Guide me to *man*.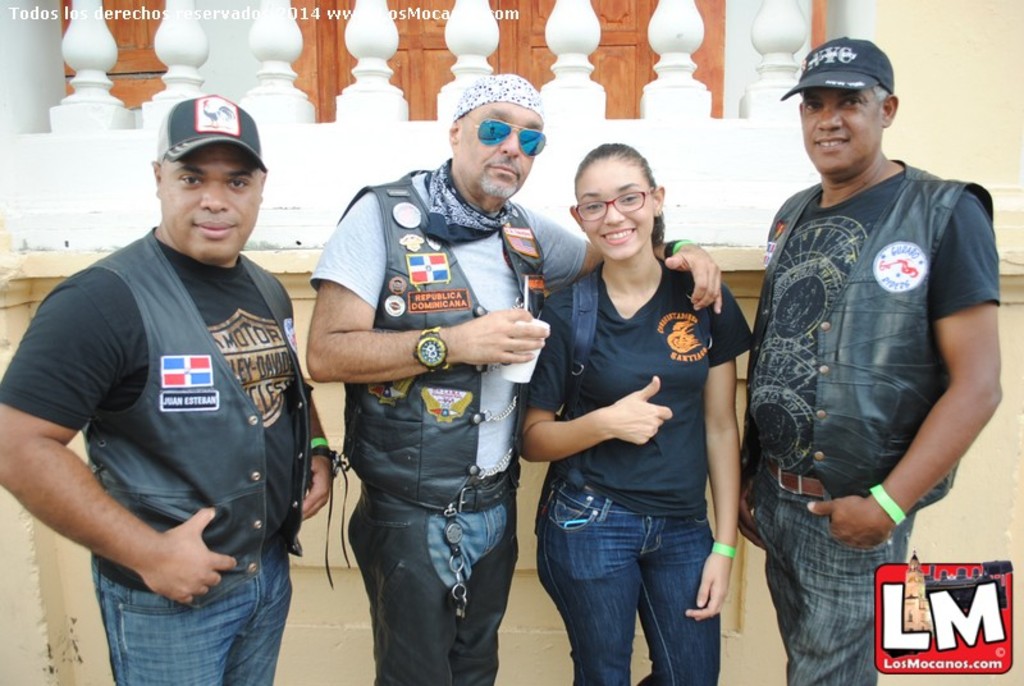
Guidance: [x1=18, y1=41, x2=317, y2=685].
